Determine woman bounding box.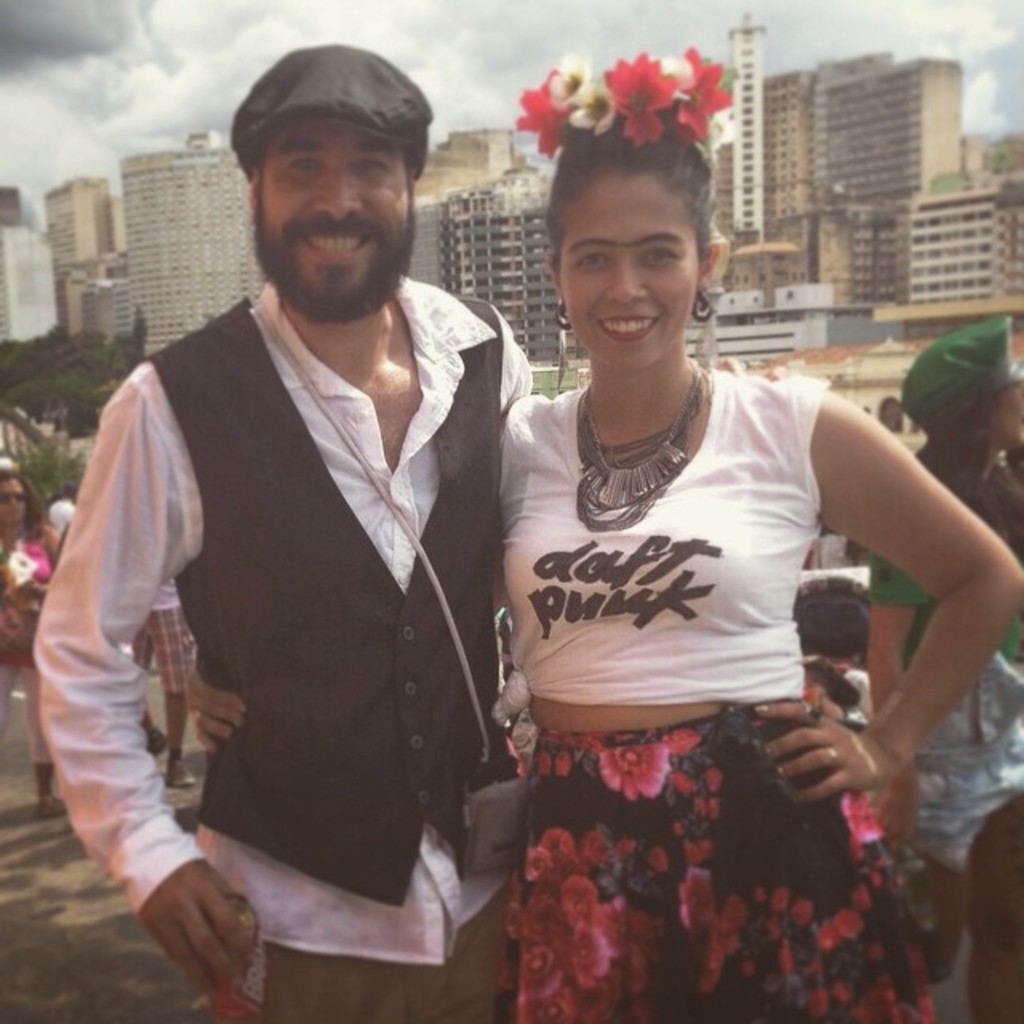
Determined: {"x1": 176, "y1": 91, "x2": 1022, "y2": 1022}.
